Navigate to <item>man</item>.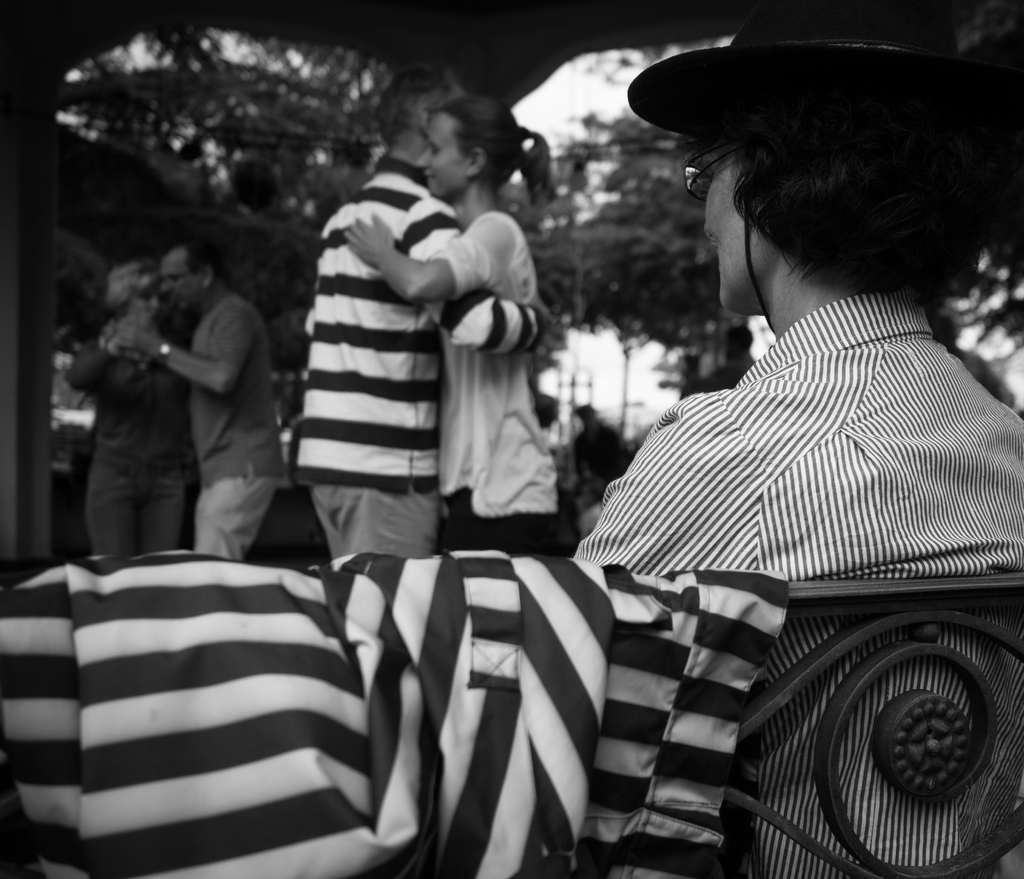
Navigation target: [x1=567, y1=4, x2=1023, y2=878].
